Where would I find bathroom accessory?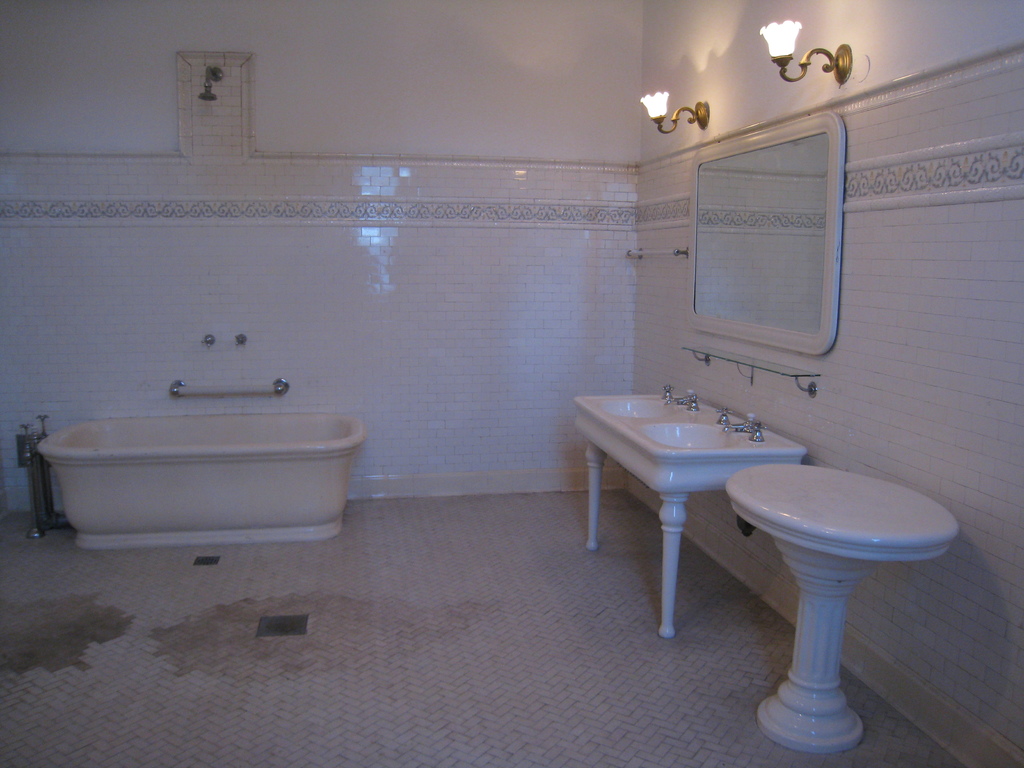
At l=172, t=378, r=289, b=398.
